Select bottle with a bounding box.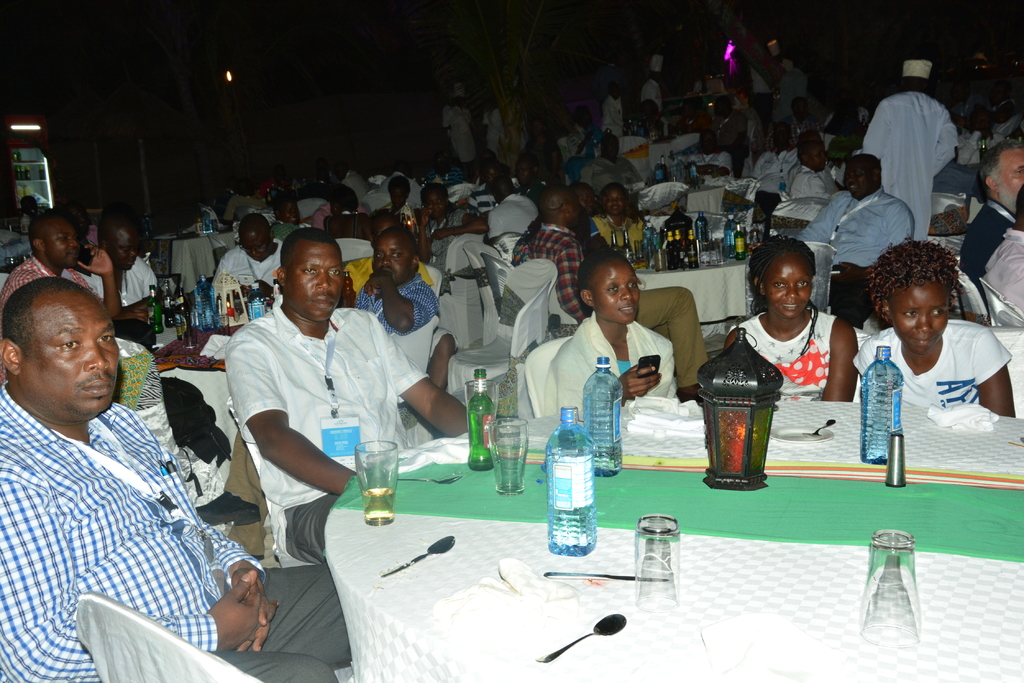
detection(641, 222, 656, 266).
